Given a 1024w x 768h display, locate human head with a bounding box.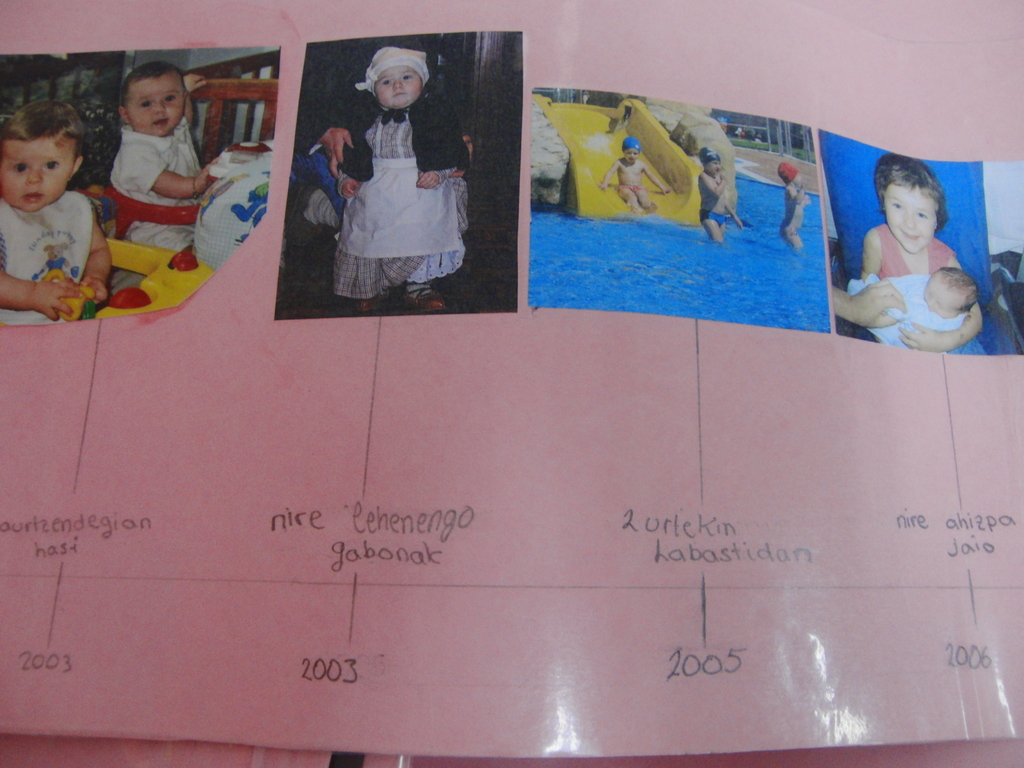
Located: [left=700, top=147, right=722, bottom=176].
